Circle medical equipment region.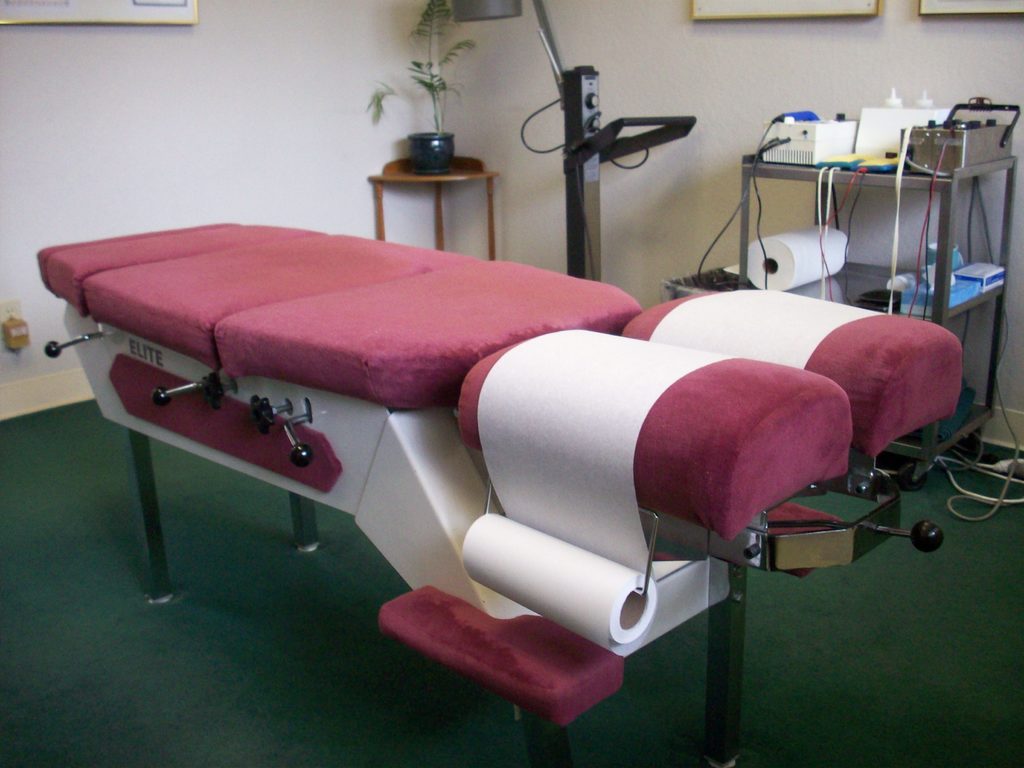
Region: (x1=515, y1=0, x2=697, y2=278).
